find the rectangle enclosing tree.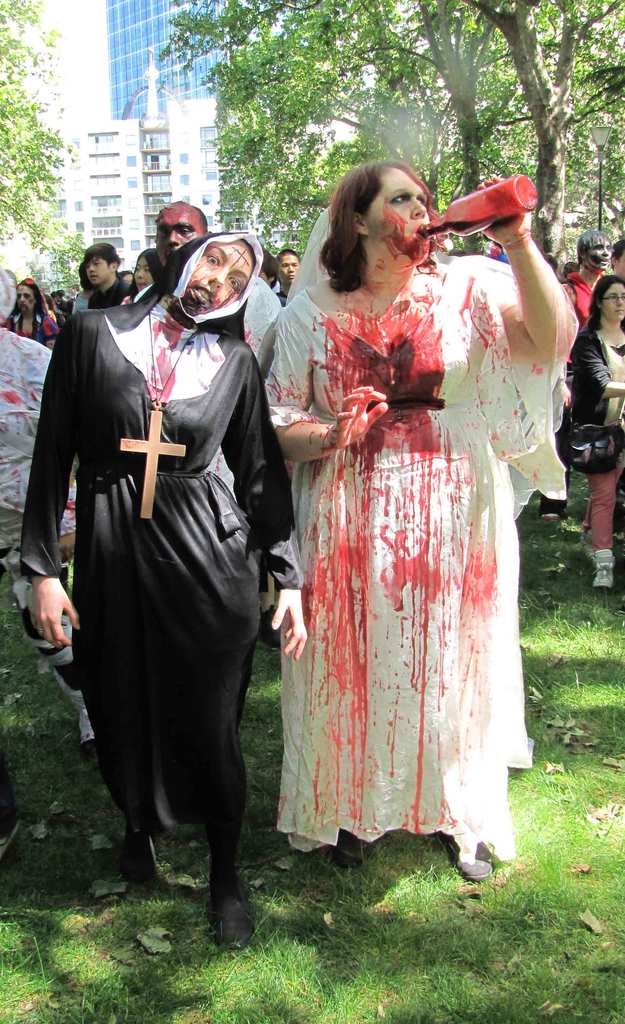
region(461, 0, 624, 284).
